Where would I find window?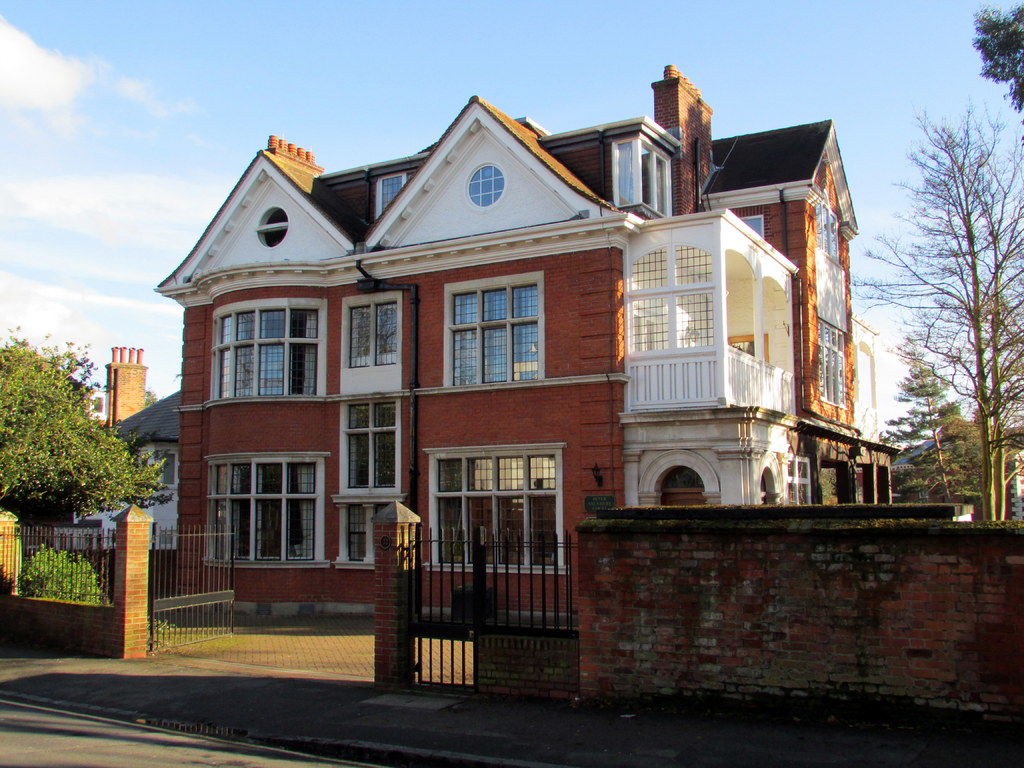
At 467,161,504,206.
